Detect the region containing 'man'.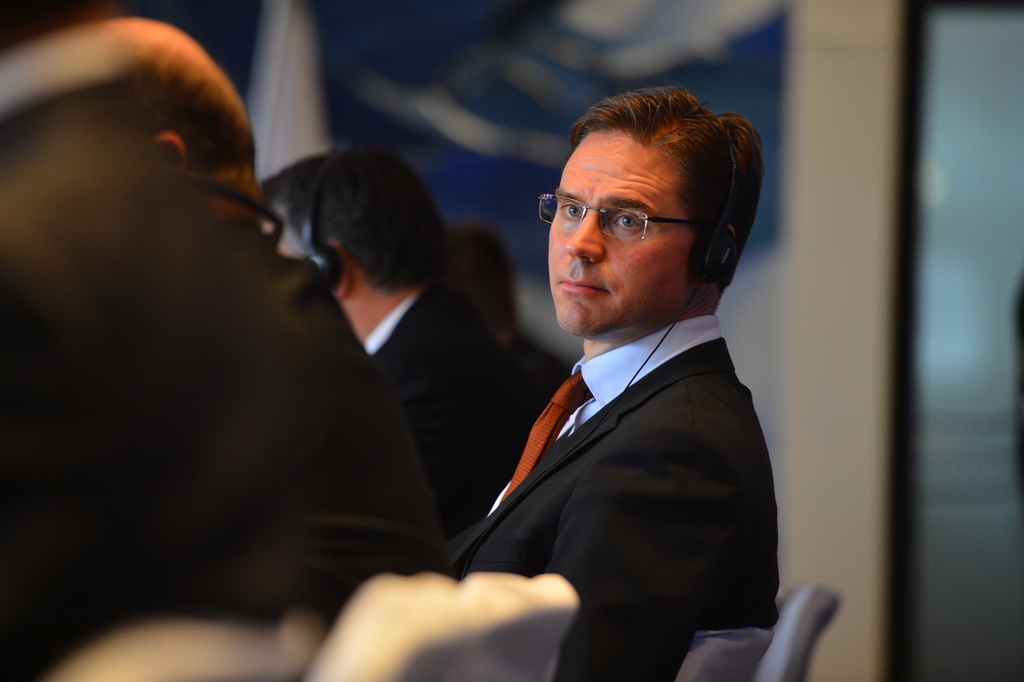
(left=4, top=15, right=372, bottom=681).
